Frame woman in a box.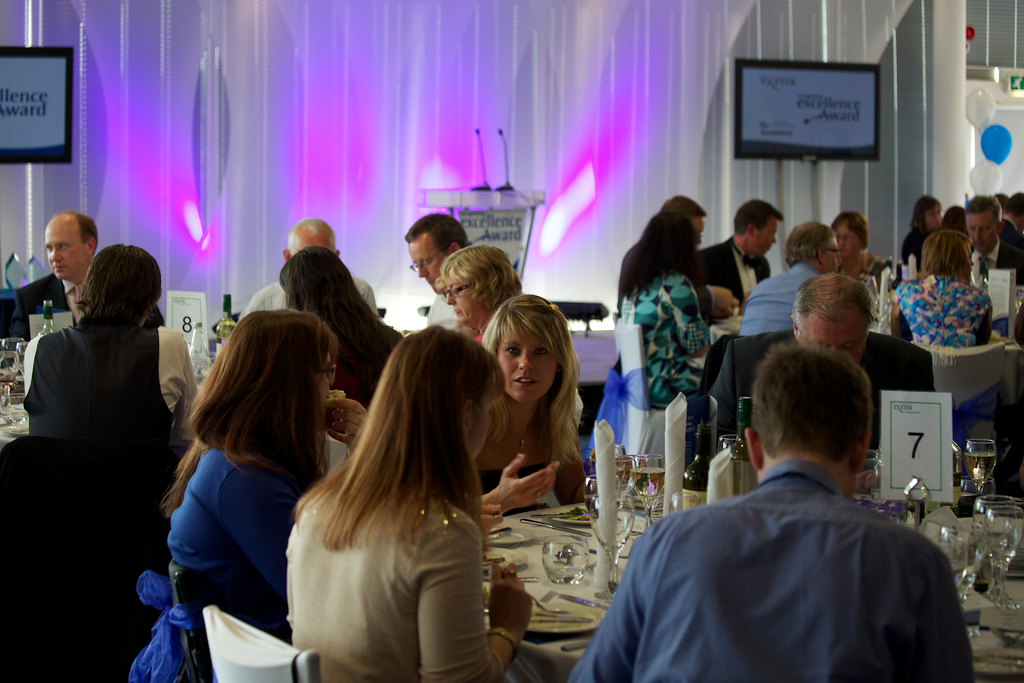
l=440, t=245, r=529, b=351.
